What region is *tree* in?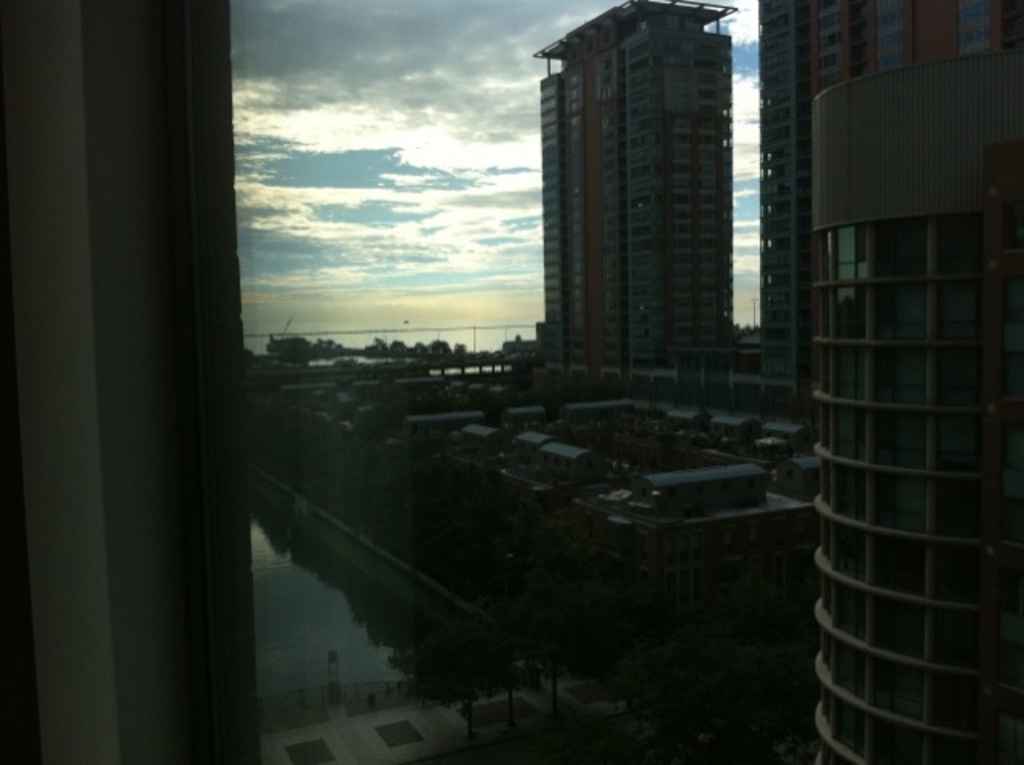
<bbox>406, 342, 424, 360</bbox>.
